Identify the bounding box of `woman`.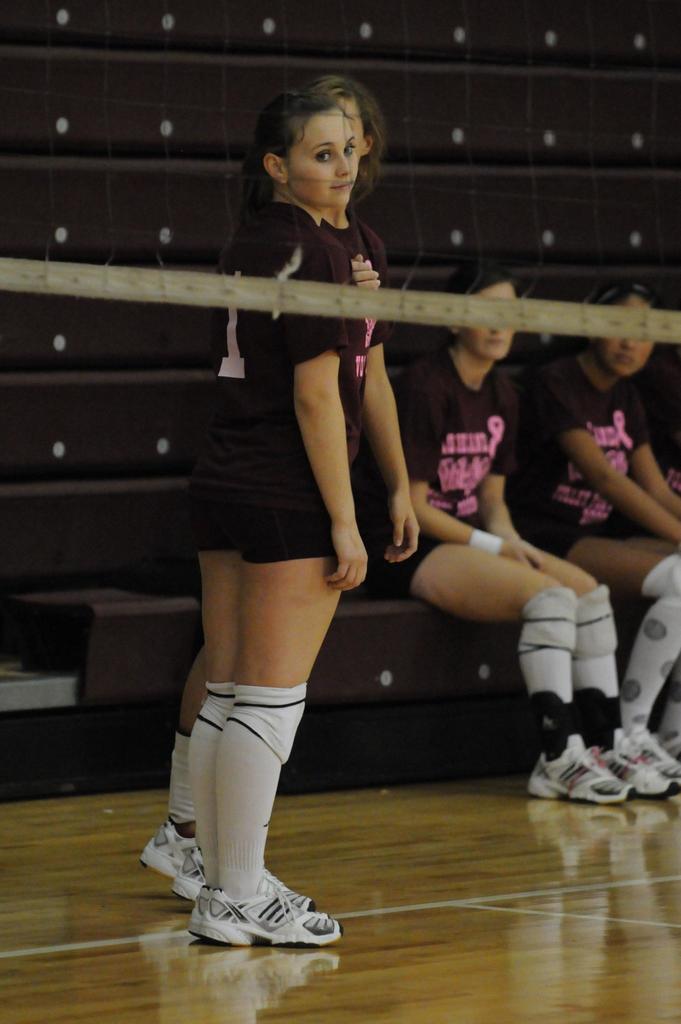
left=501, top=287, right=680, bottom=786.
